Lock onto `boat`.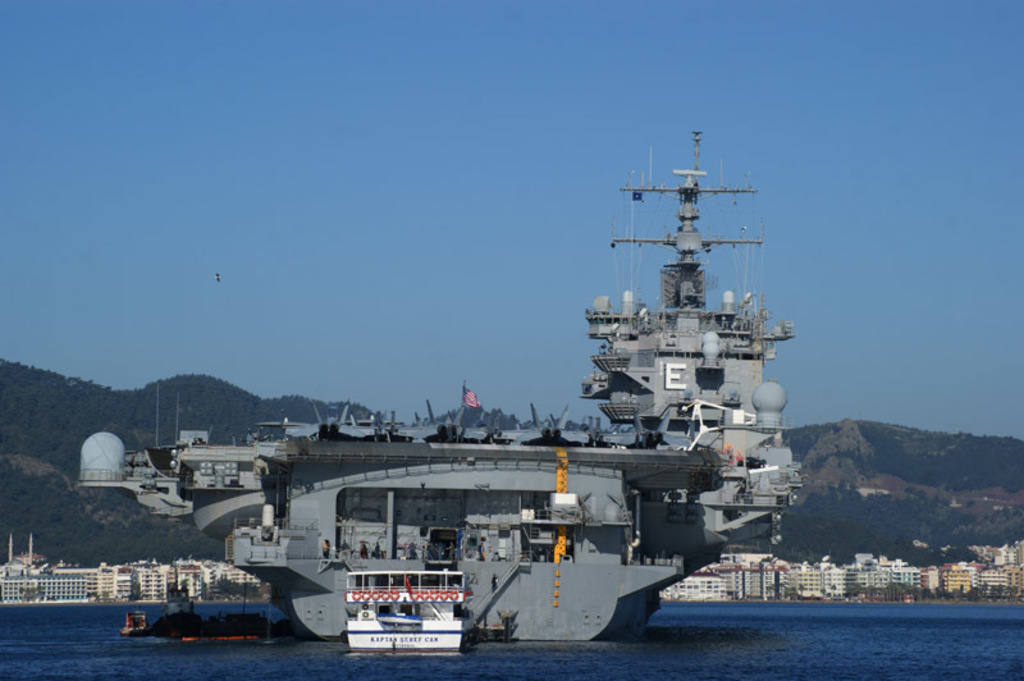
Locked: crop(343, 571, 466, 657).
